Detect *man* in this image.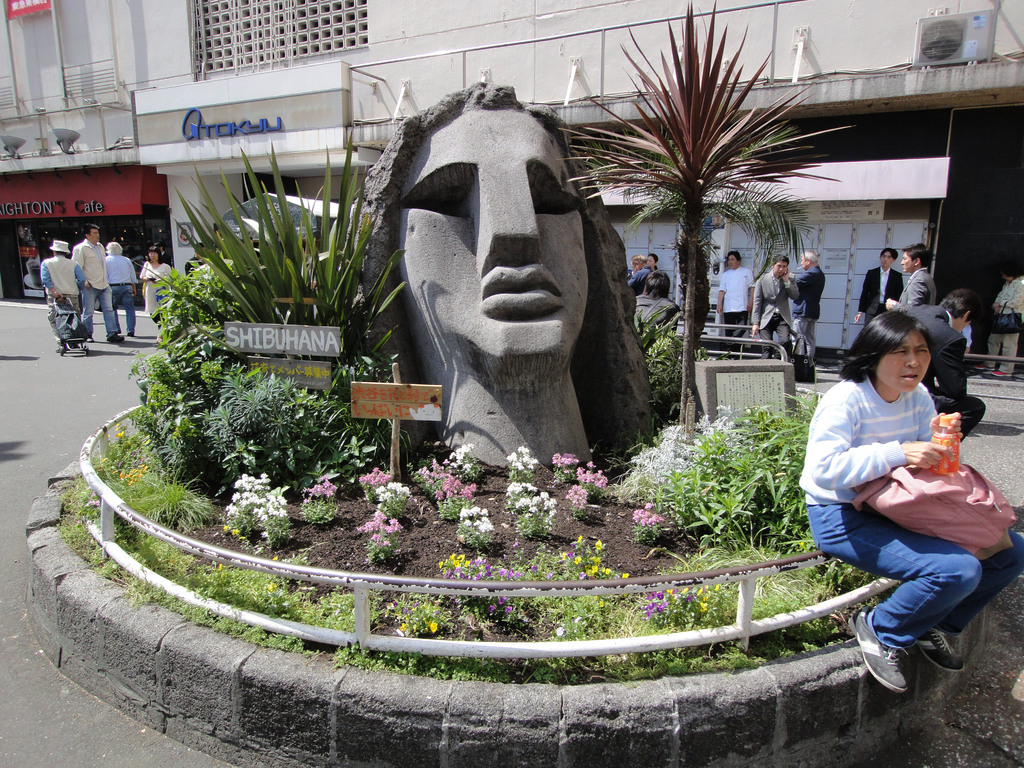
Detection: BBox(980, 267, 1023, 387).
